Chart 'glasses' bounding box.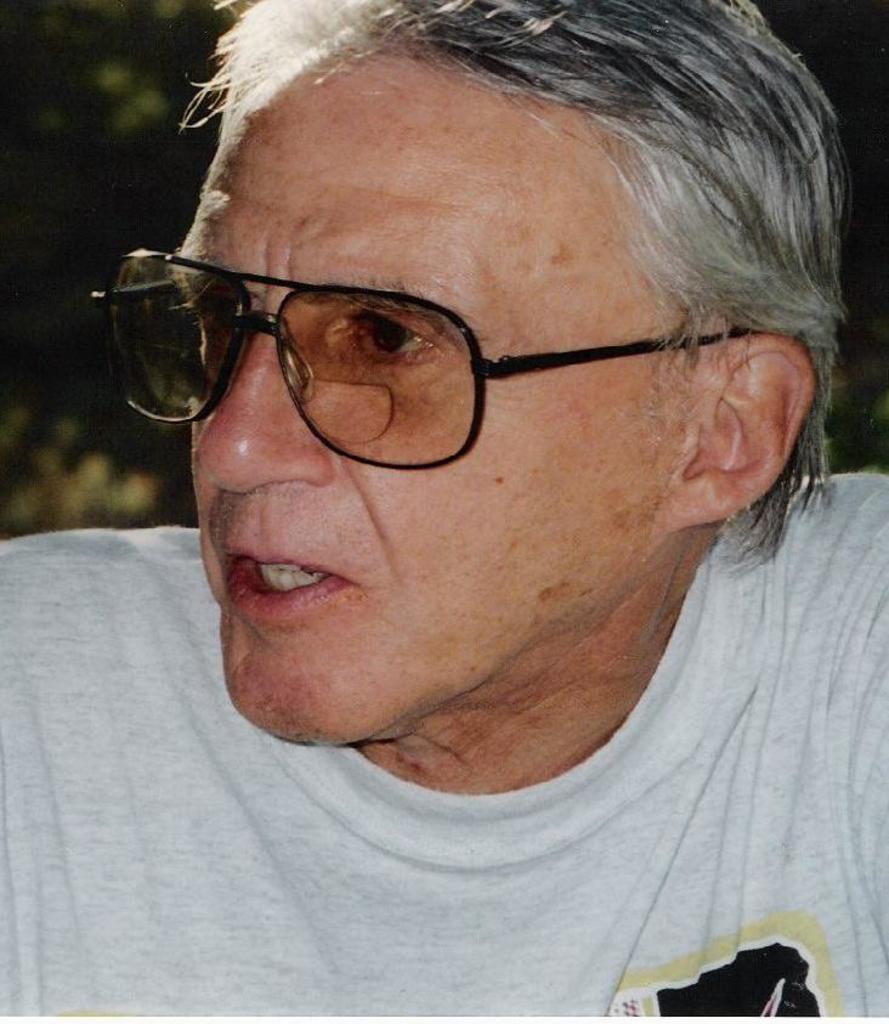
Charted: <region>89, 249, 782, 471</region>.
